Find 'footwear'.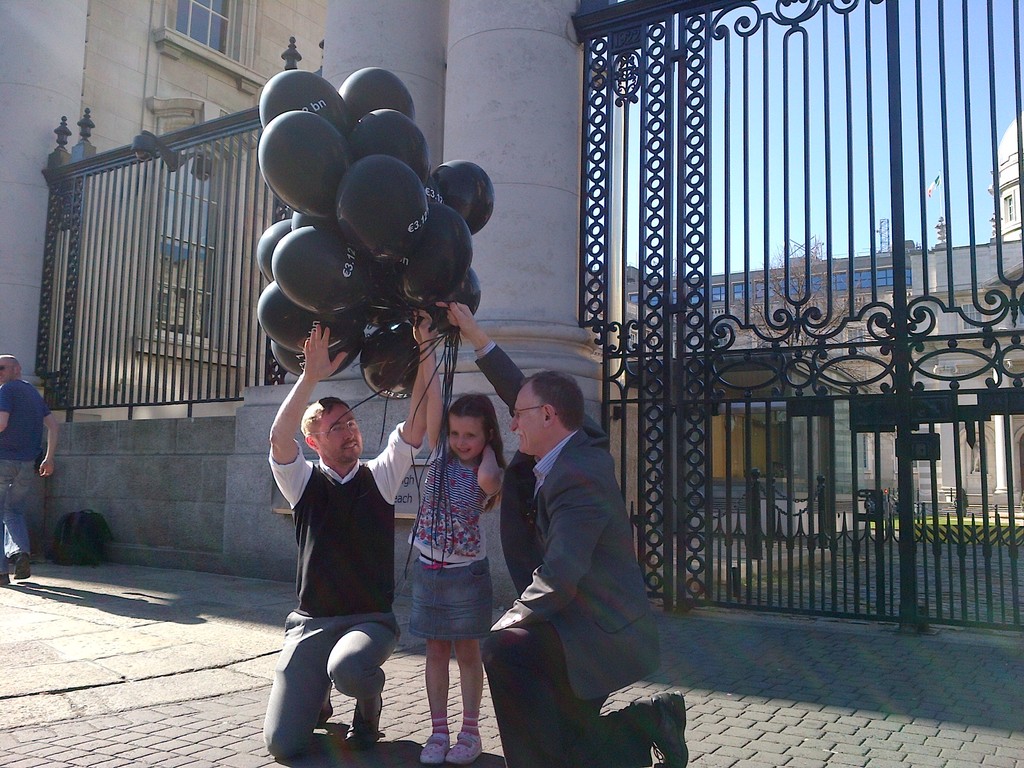
<region>632, 687, 692, 767</region>.
